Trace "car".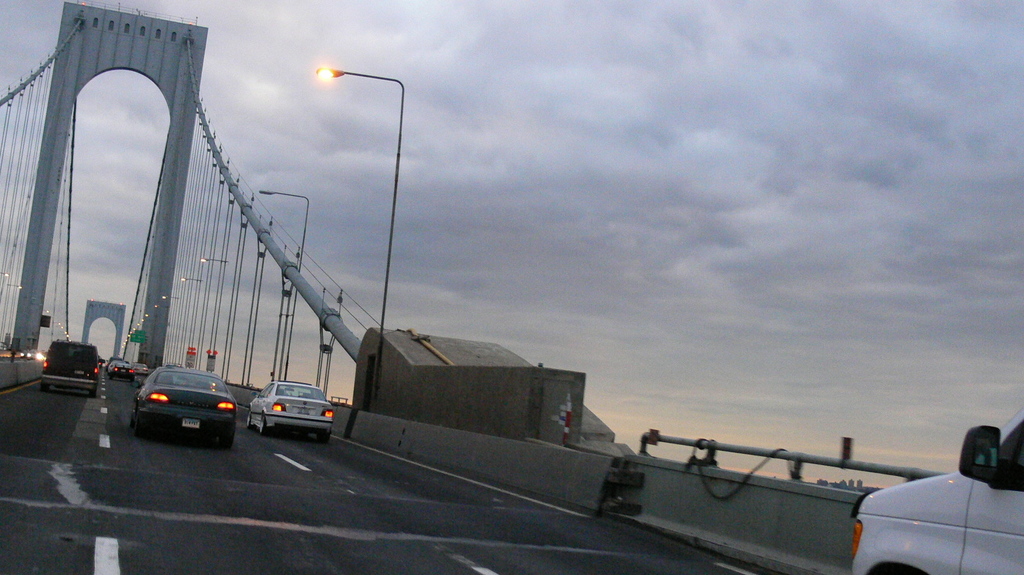
Traced to left=131, top=368, right=239, bottom=448.
